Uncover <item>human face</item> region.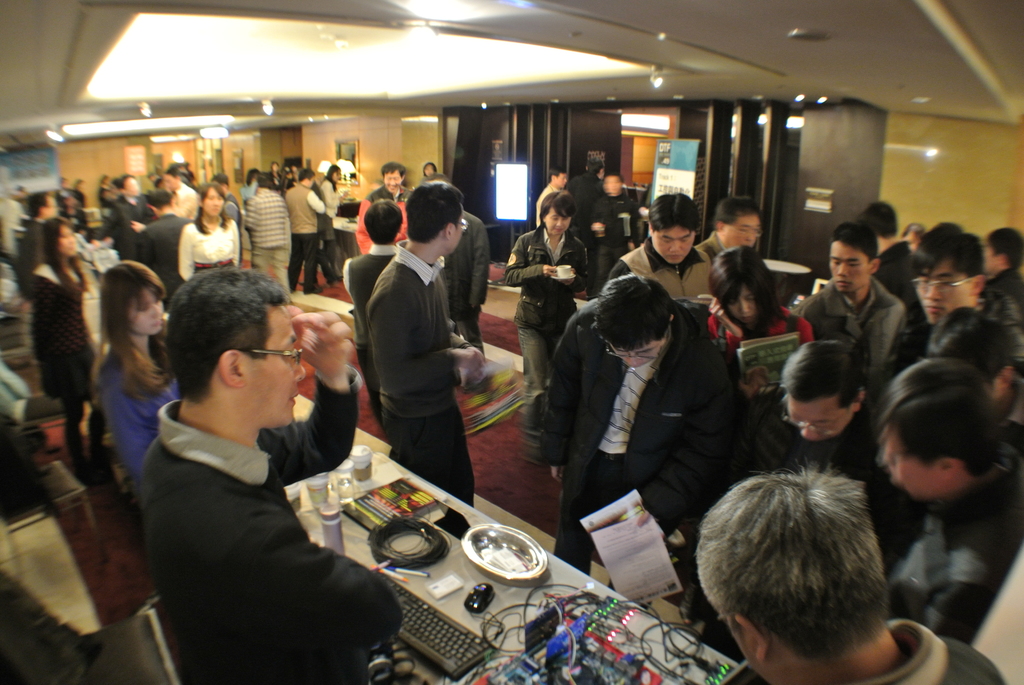
Uncovered: pyautogui.locateOnScreen(607, 336, 663, 370).
